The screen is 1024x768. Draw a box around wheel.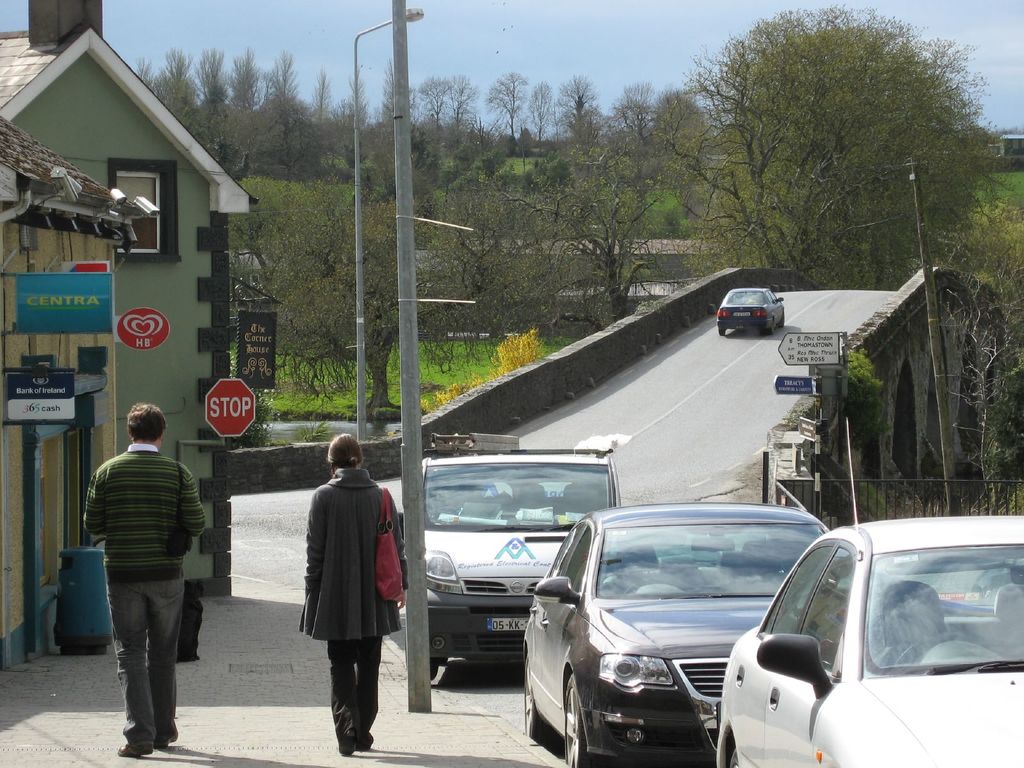
detection(430, 657, 435, 679).
